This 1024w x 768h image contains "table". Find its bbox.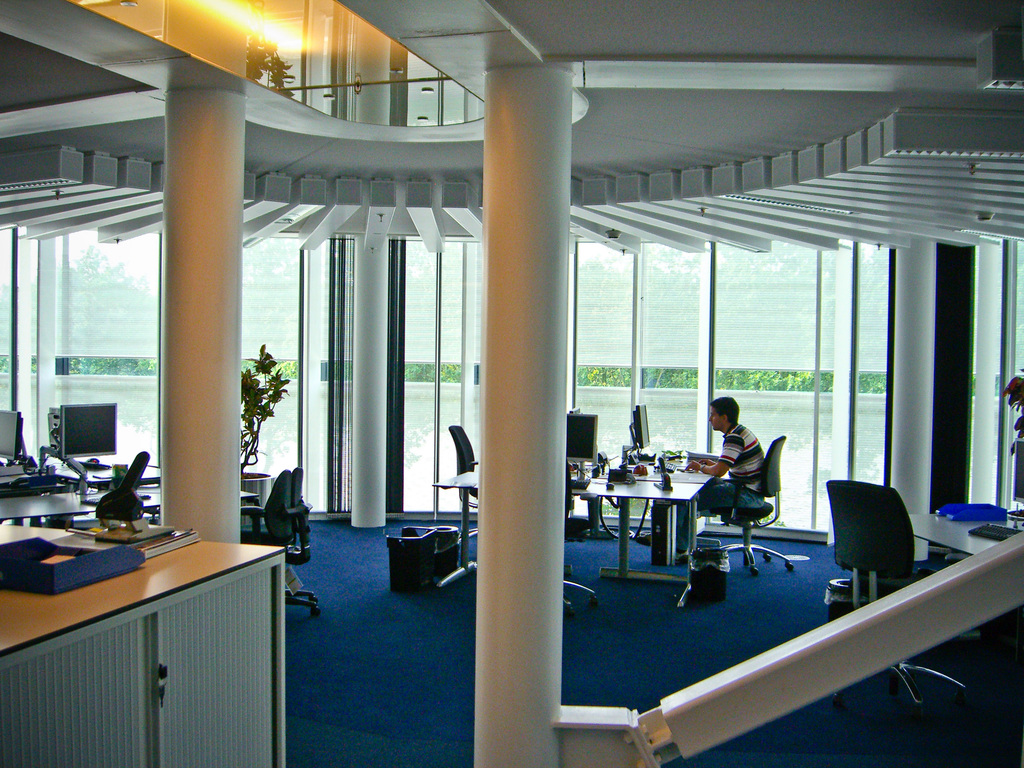
(left=0, top=487, right=98, bottom=516).
